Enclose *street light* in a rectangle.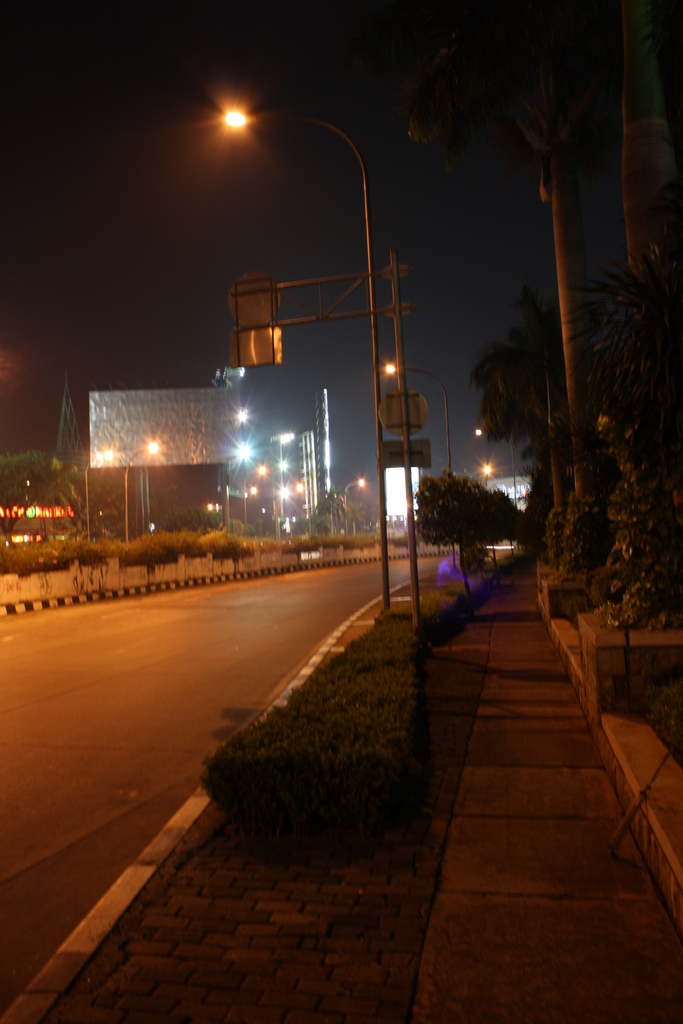
(484,459,493,495).
